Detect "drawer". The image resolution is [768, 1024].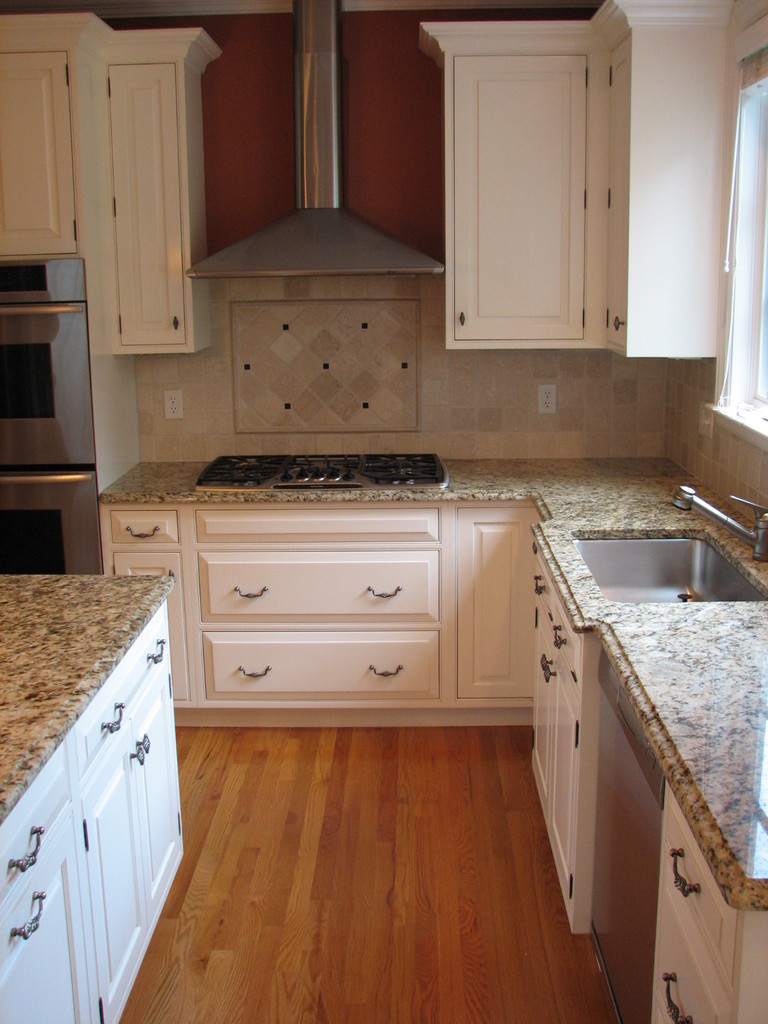
Rect(74, 668, 140, 758).
